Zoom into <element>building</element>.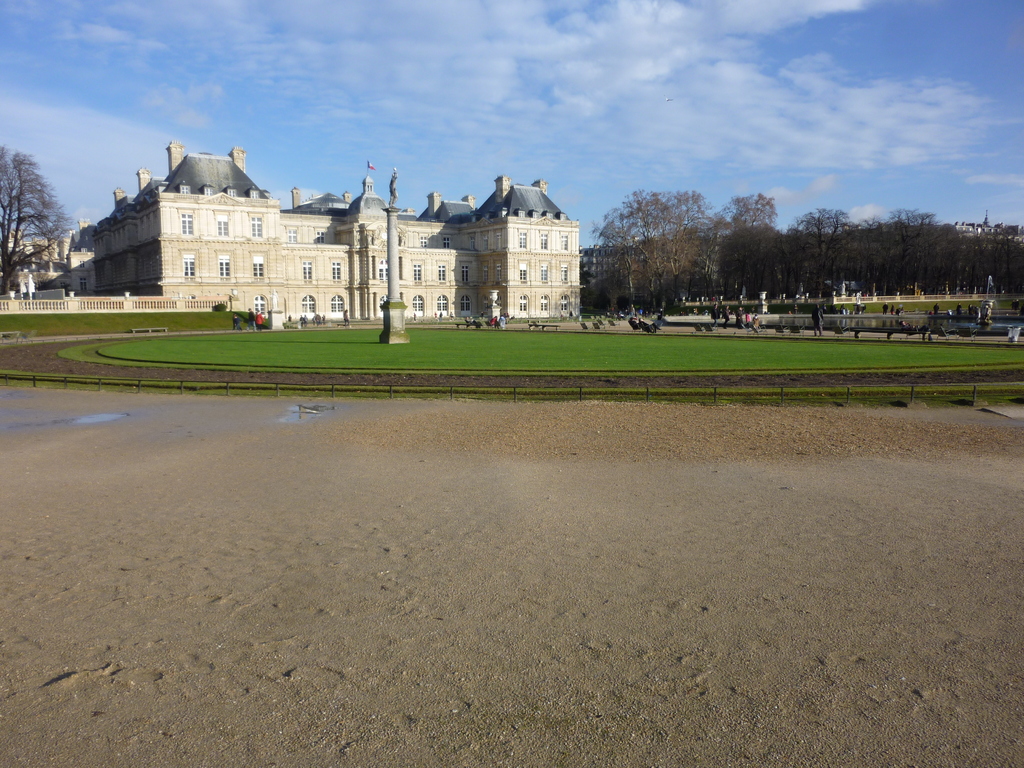
Zoom target: left=588, top=236, right=726, bottom=315.
